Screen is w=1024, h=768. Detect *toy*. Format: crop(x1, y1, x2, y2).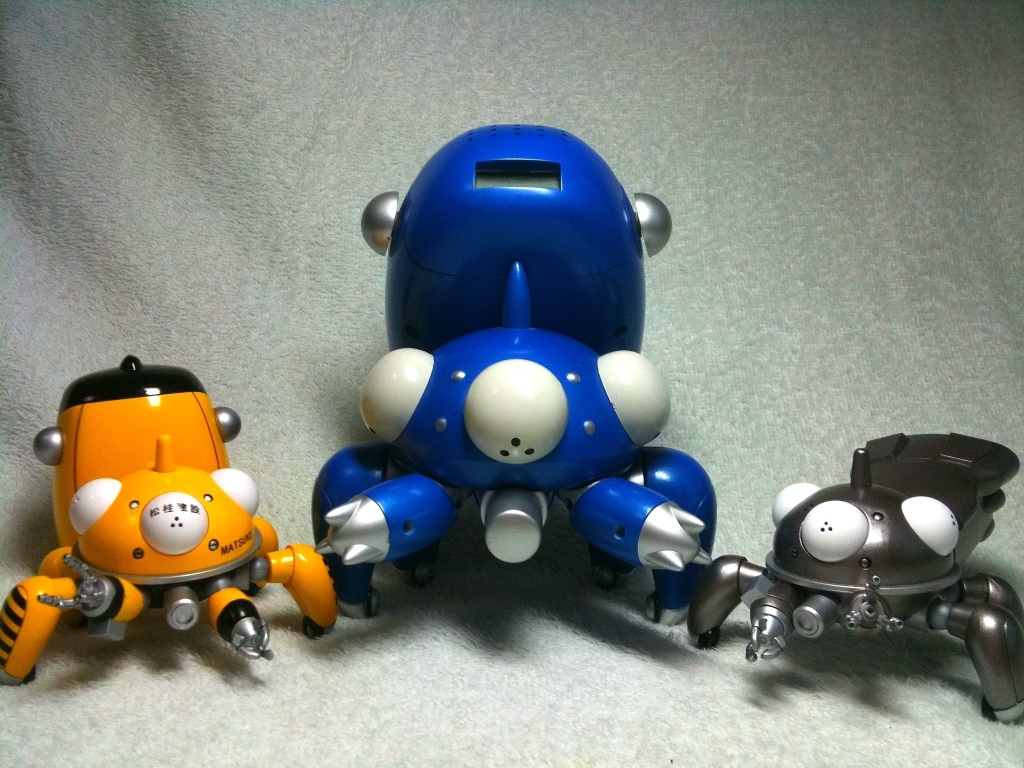
crop(0, 352, 342, 685).
